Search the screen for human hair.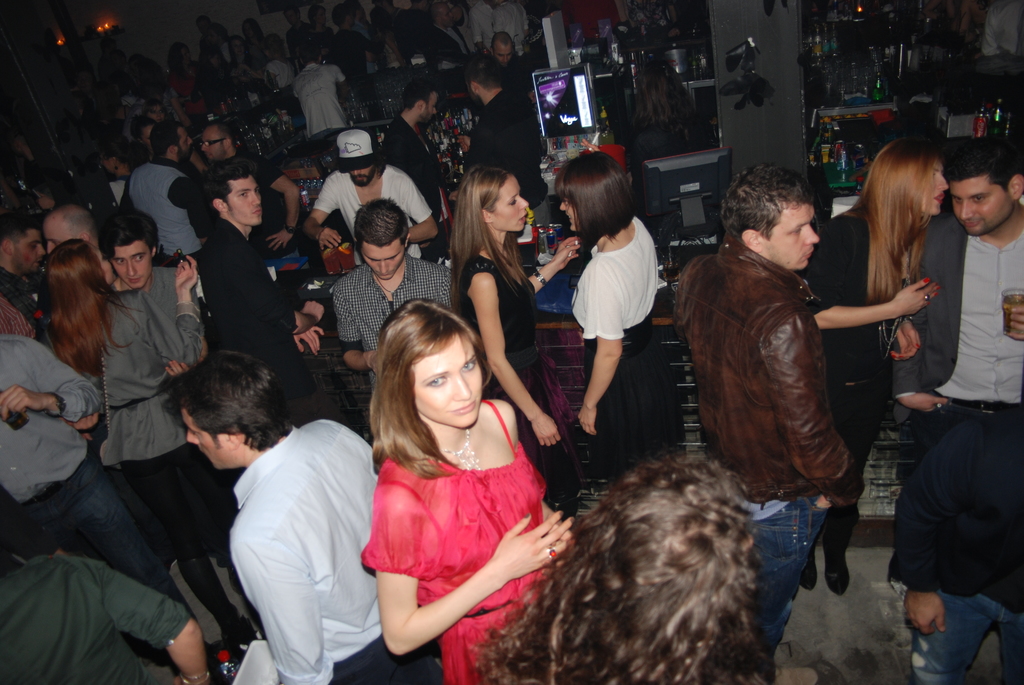
Found at <region>512, 440, 788, 684</region>.
